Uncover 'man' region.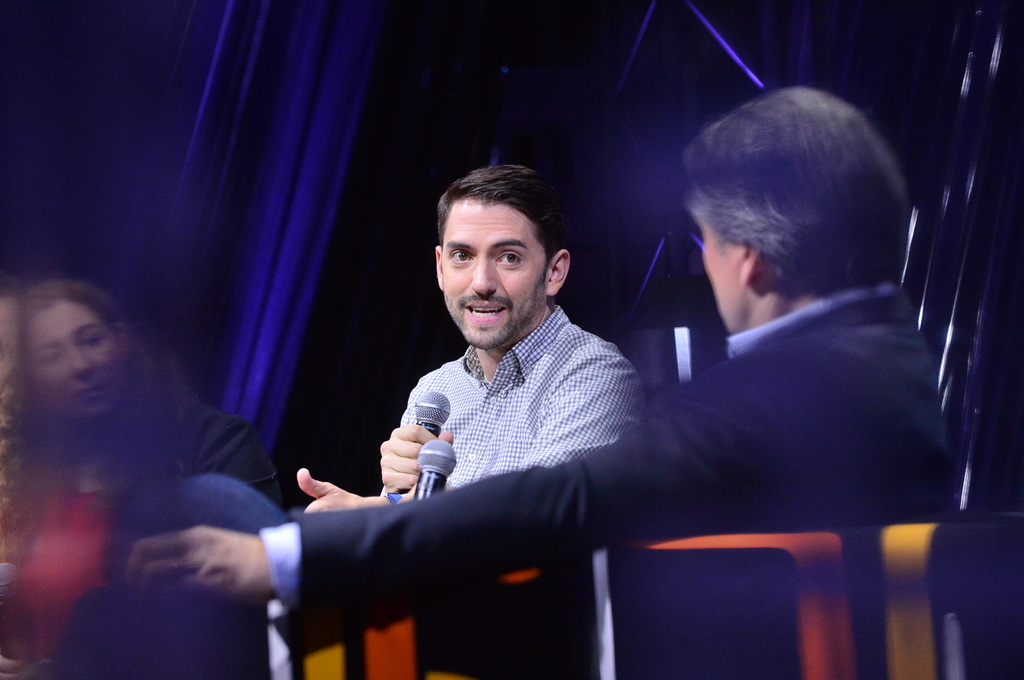
Uncovered: 120,86,950,669.
